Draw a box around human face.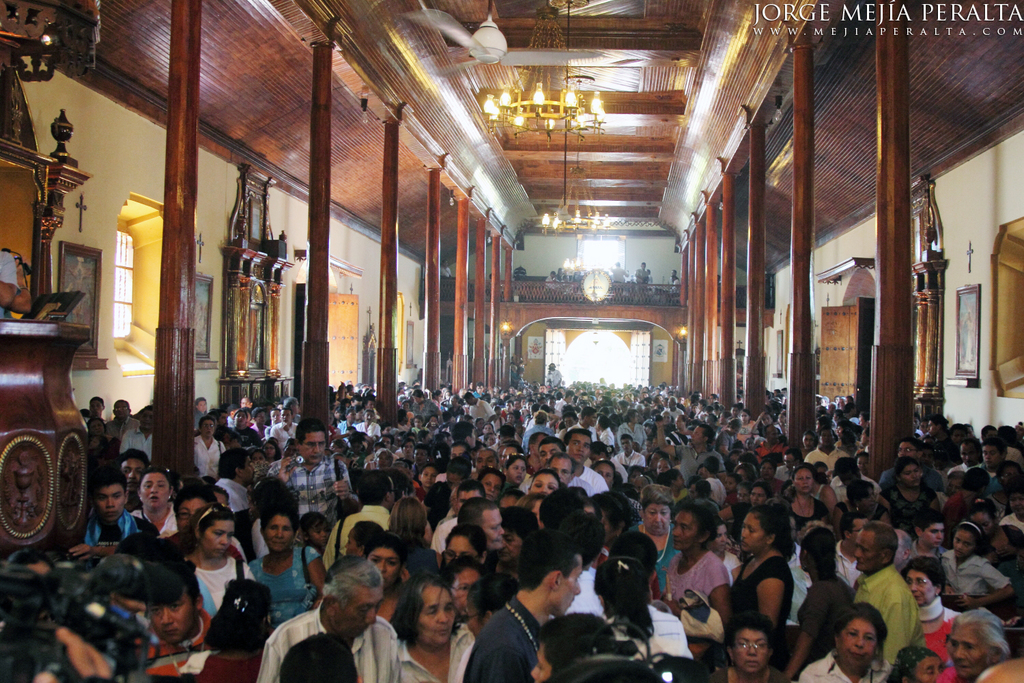
l=821, t=428, r=836, b=445.
